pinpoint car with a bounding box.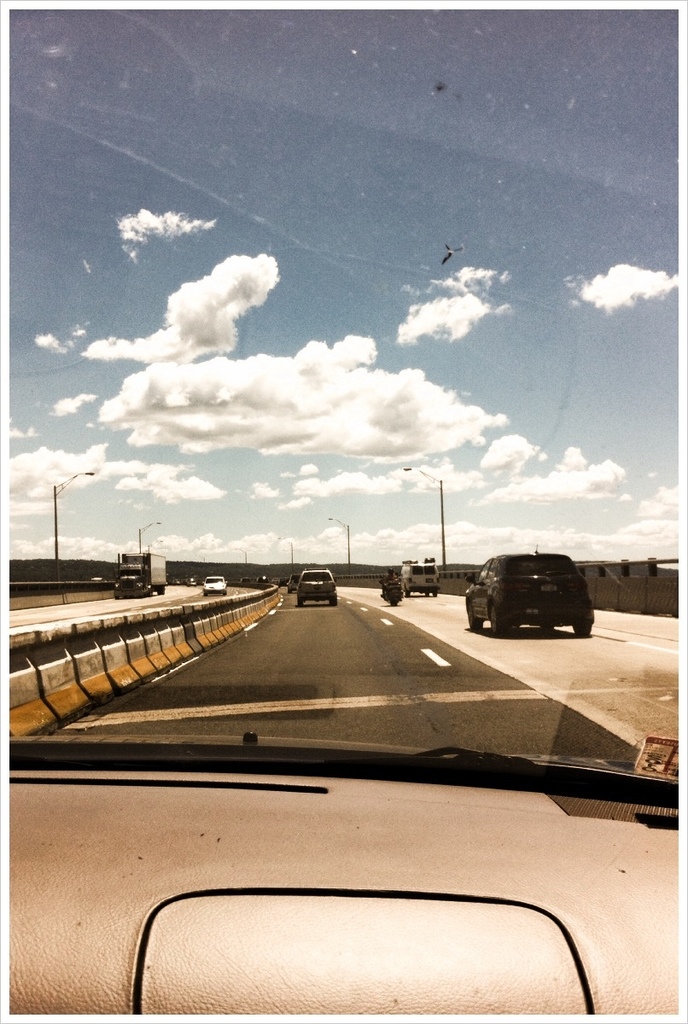
crop(110, 569, 151, 596).
